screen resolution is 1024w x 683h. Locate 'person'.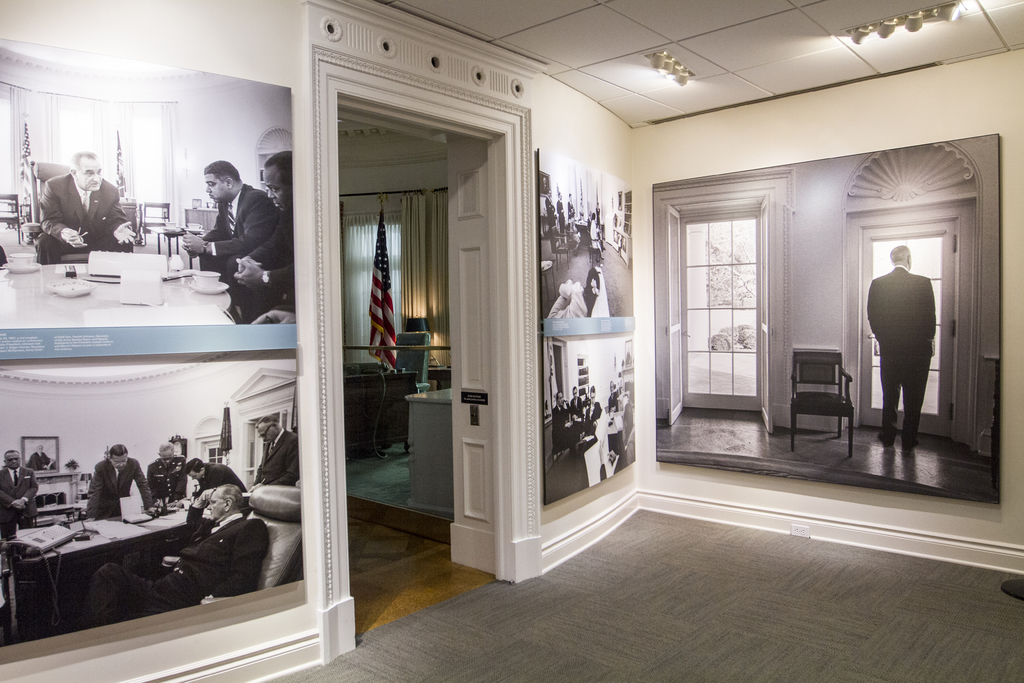
select_region(145, 445, 188, 493).
